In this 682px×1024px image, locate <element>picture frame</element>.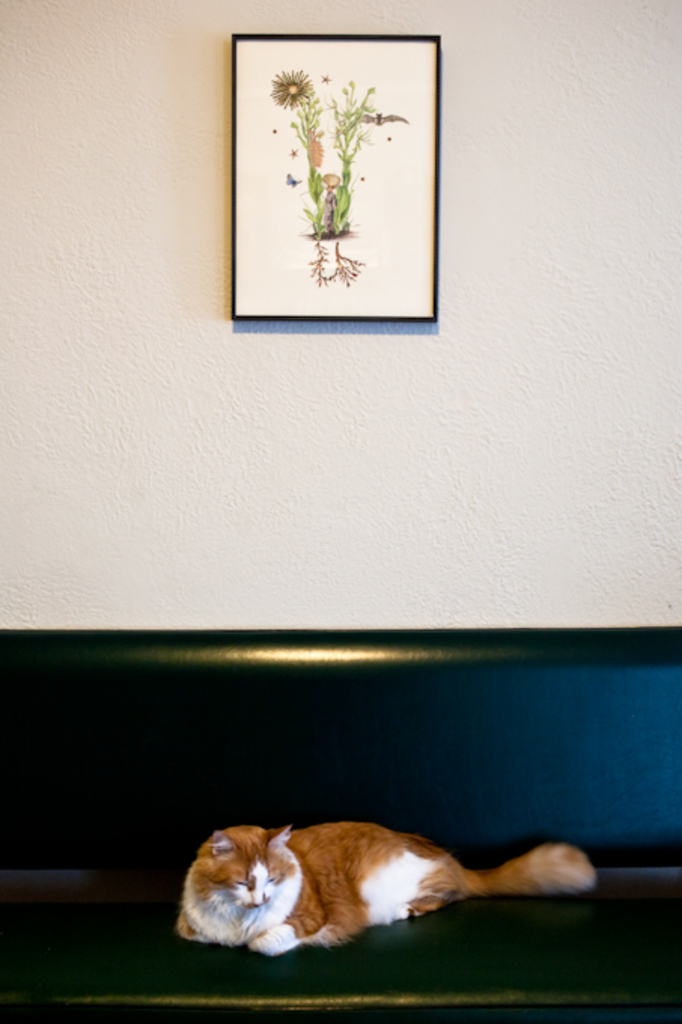
Bounding box: locate(215, 23, 456, 330).
